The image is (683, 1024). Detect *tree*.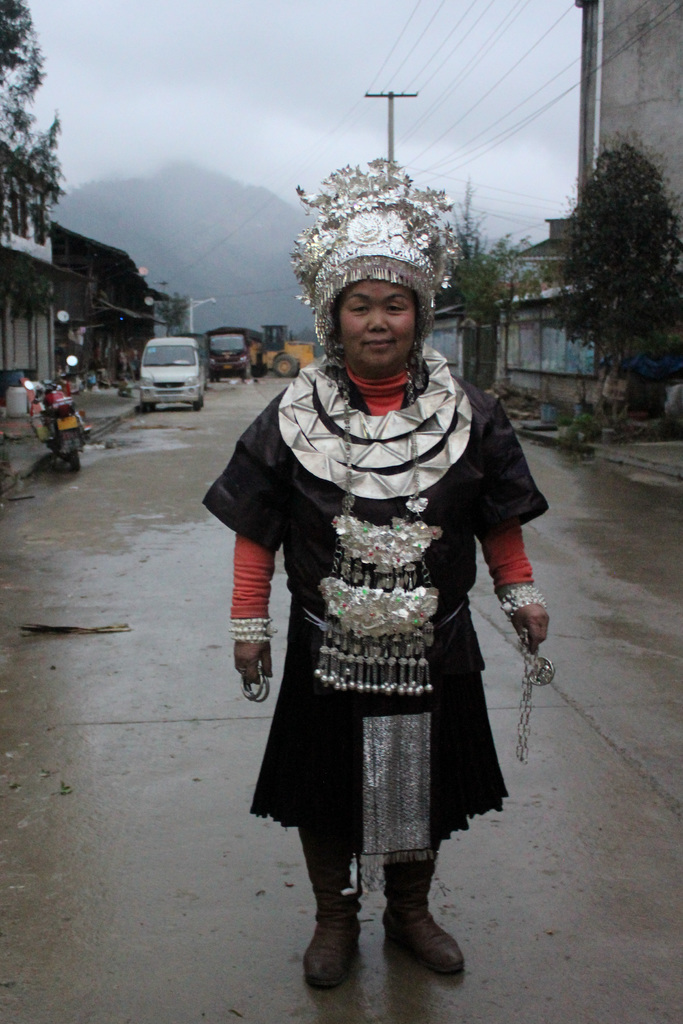
Detection: crop(0, 1, 65, 237).
